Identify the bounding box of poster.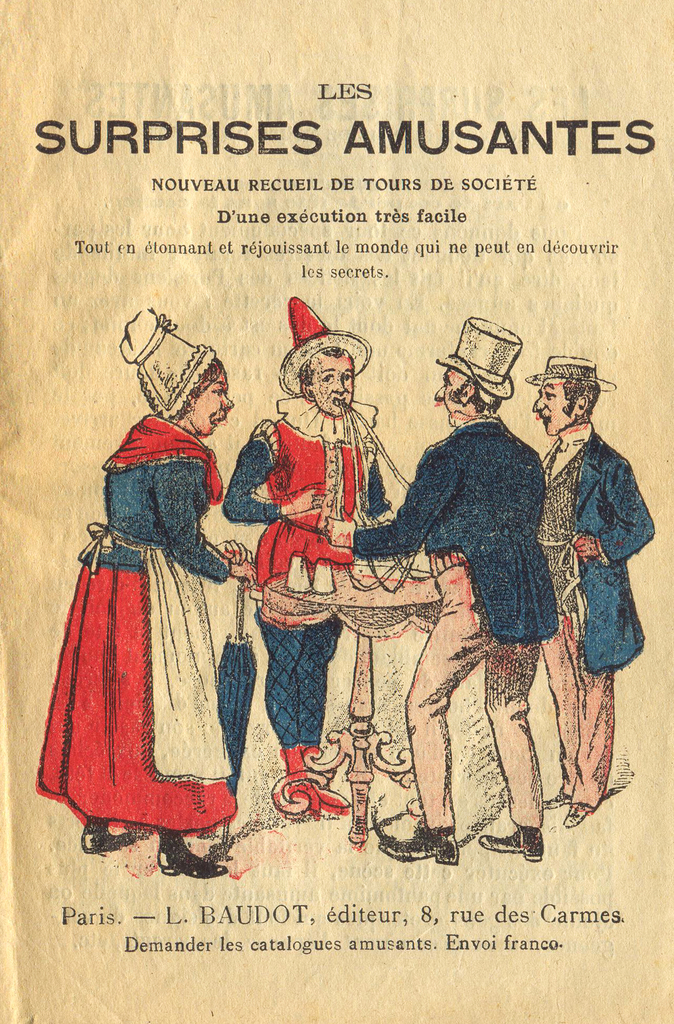
<bbox>0, 0, 673, 1023</bbox>.
